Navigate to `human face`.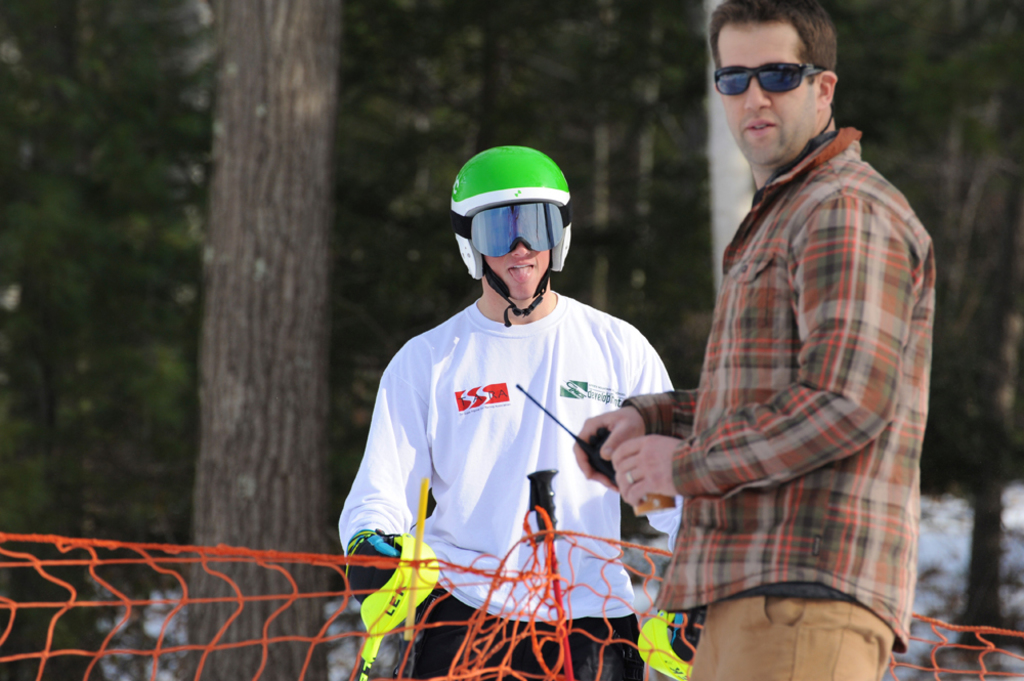
Navigation target: bbox=[488, 202, 551, 301].
